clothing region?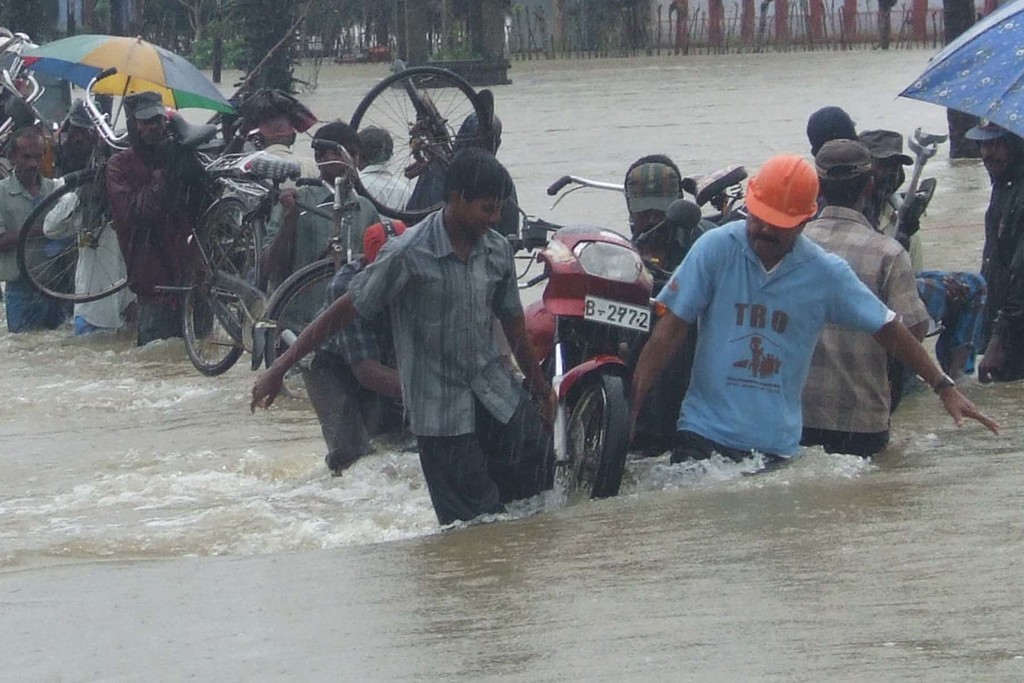
263:180:383:324
